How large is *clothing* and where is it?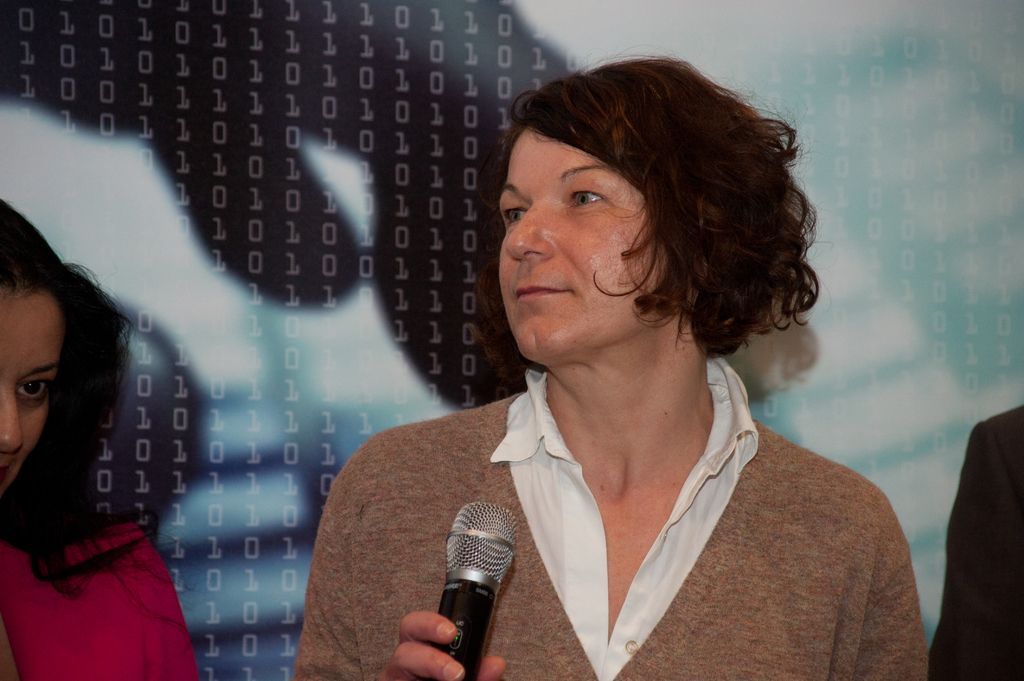
Bounding box: Rect(0, 522, 202, 680).
